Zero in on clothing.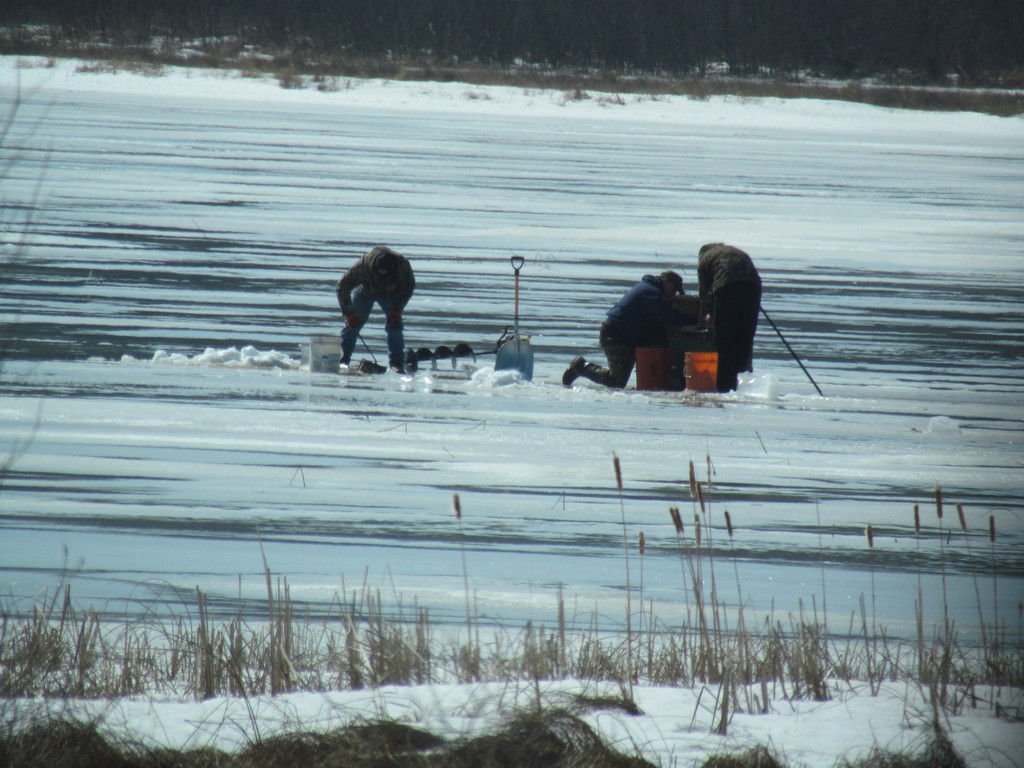
Zeroed in: [336, 244, 415, 364].
